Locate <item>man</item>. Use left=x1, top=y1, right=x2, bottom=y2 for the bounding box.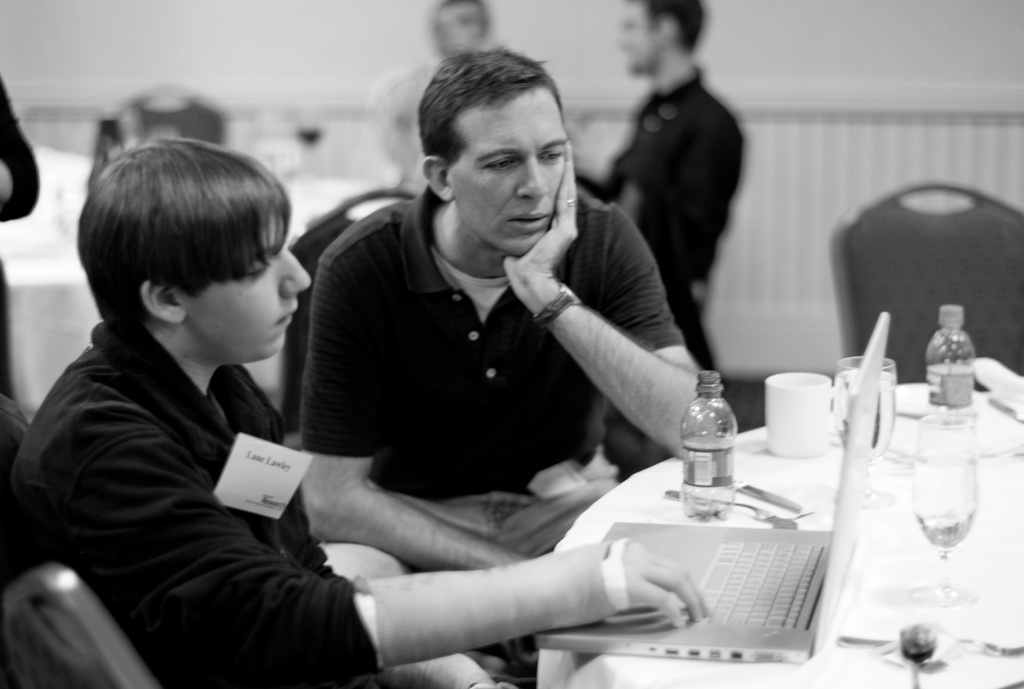
left=593, top=0, right=748, bottom=364.
